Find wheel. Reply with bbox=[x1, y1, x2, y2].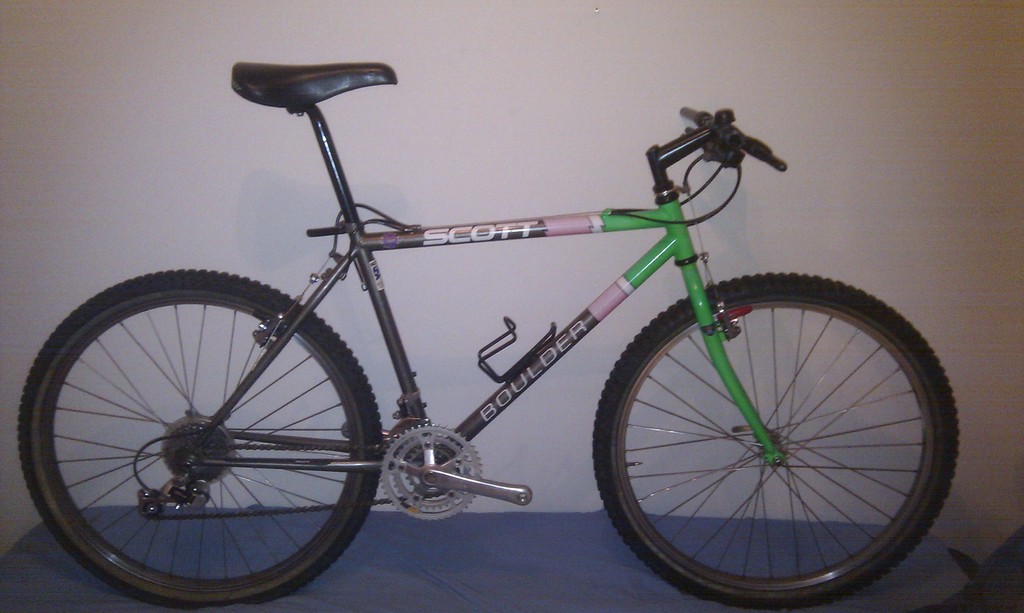
bbox=[591, 269, 963, 599].
